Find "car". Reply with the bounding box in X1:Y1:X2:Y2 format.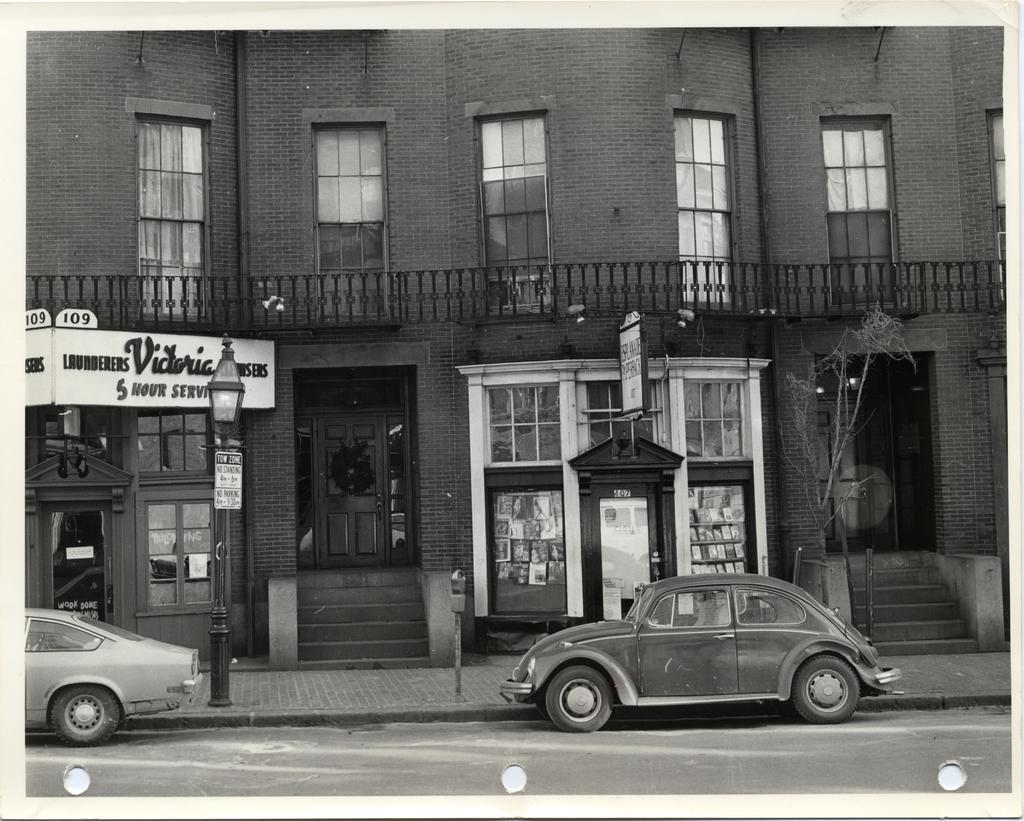
499:578:879:735.
